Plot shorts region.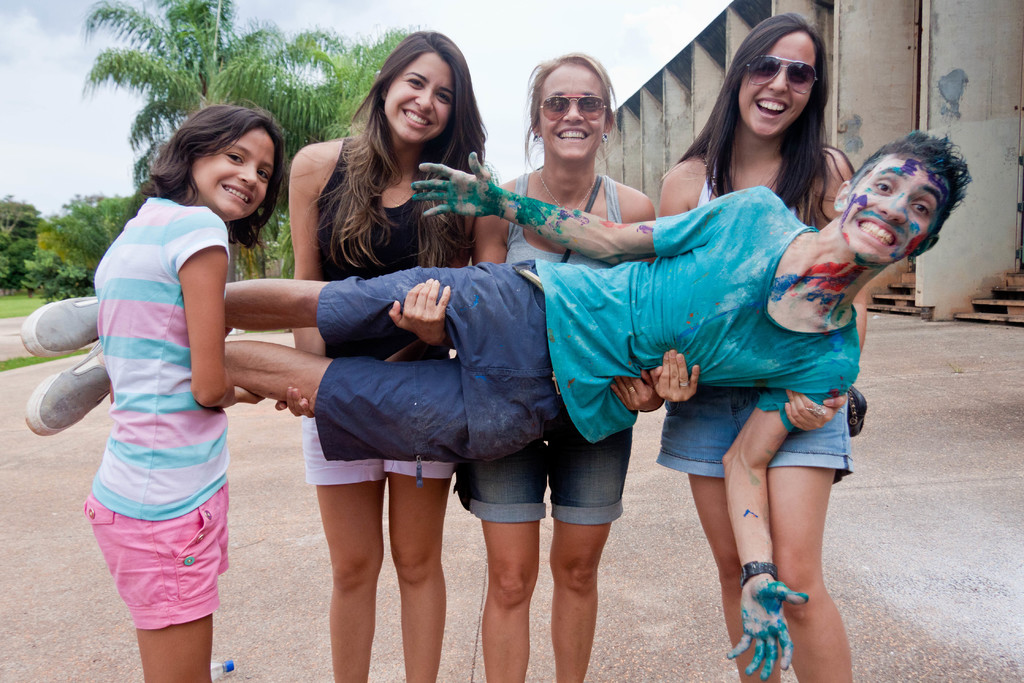
Plotted at [left=315, top=262, right=568, bottom=486].
